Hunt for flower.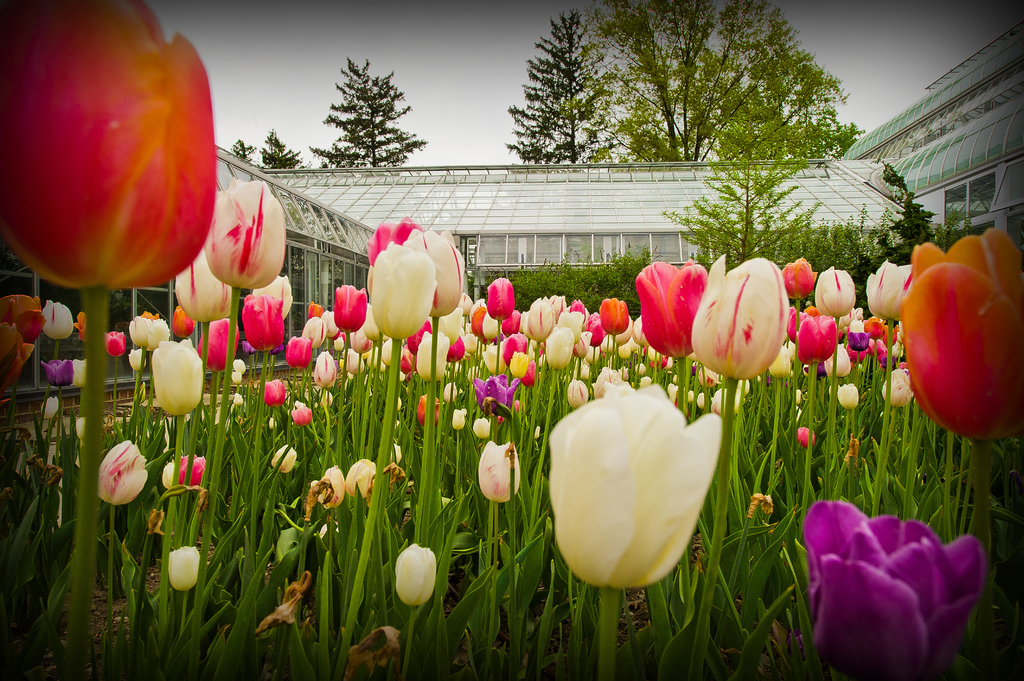
Hunted down at 836, 381, 859, 410.
